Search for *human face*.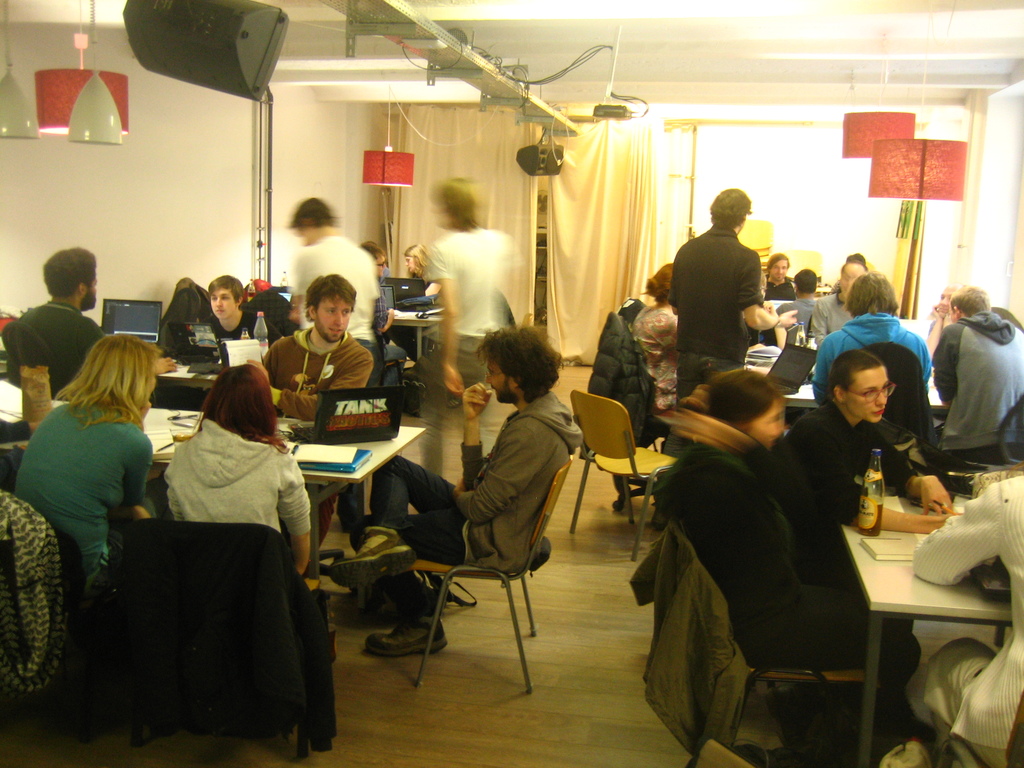
Found at [x1=837, y1=273, x2=851, y2=296].
